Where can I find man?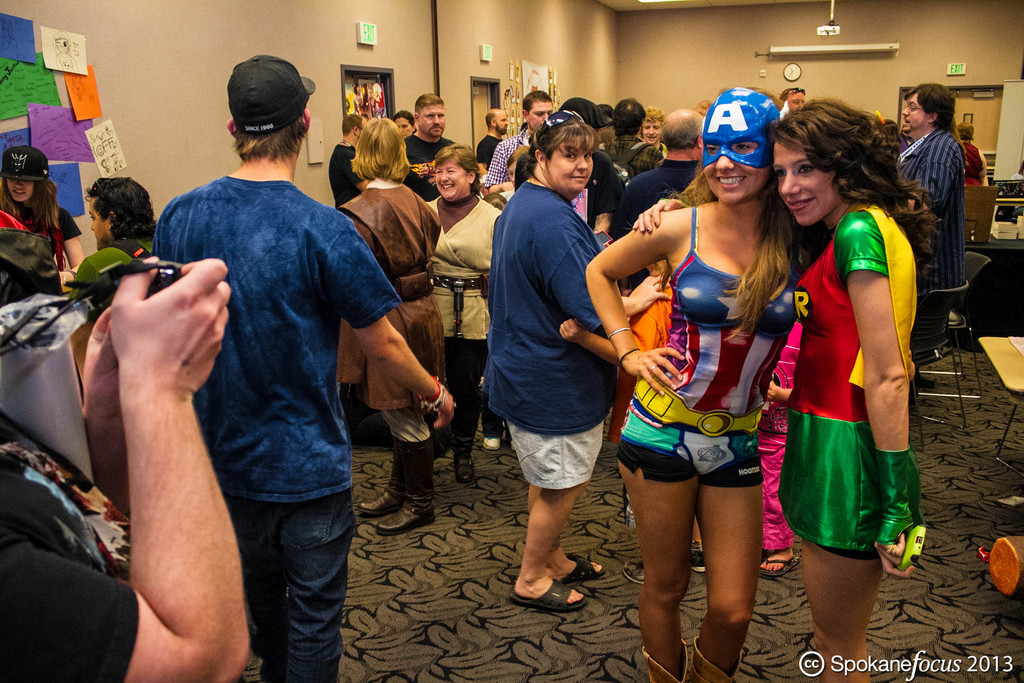
You can find it at left=781, top=82, right=813, bottom=117.
